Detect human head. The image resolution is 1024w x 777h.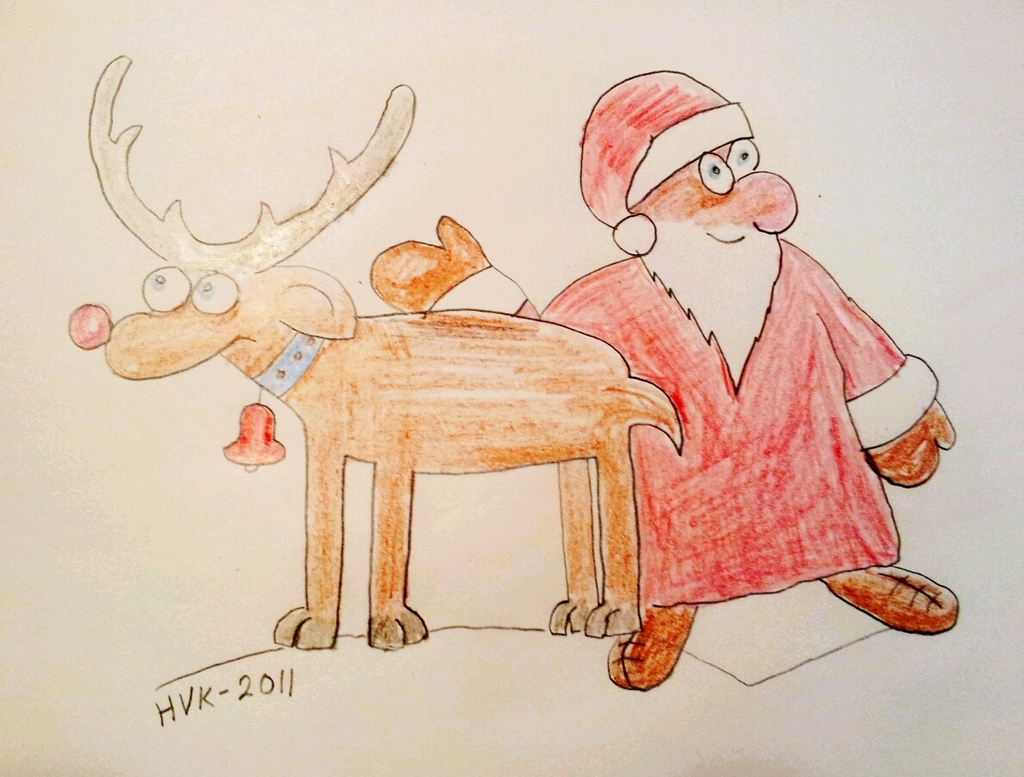
(583, 60, 799, 272).
